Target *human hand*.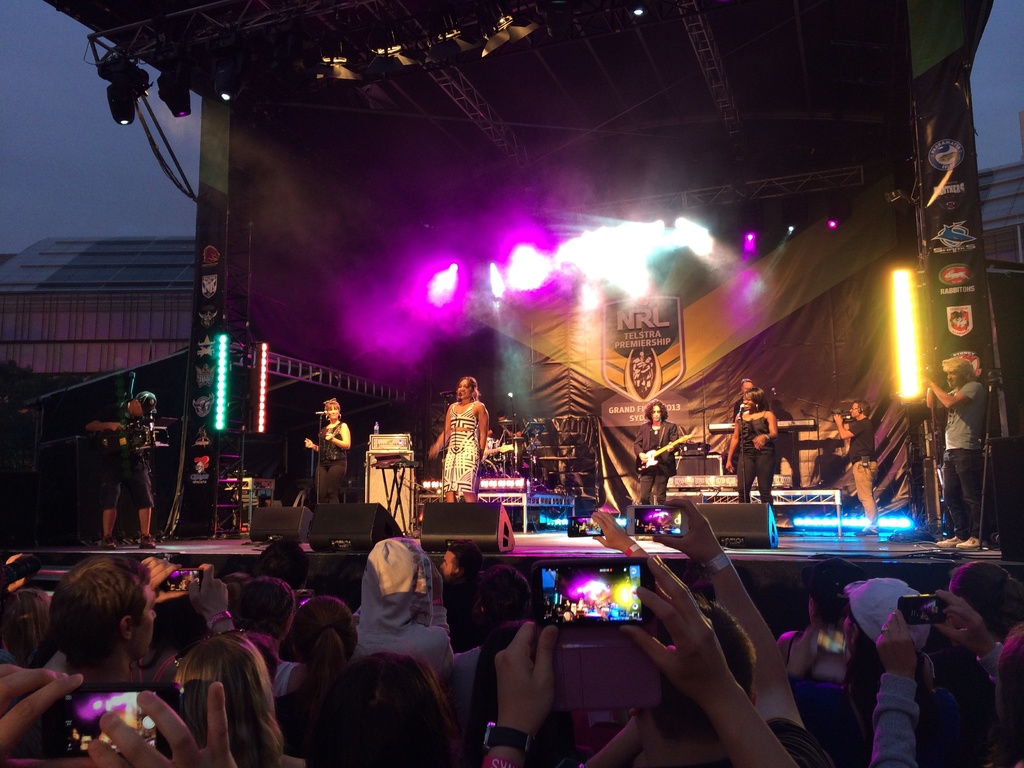
Target region: box=[652, 495, 724, 564].
